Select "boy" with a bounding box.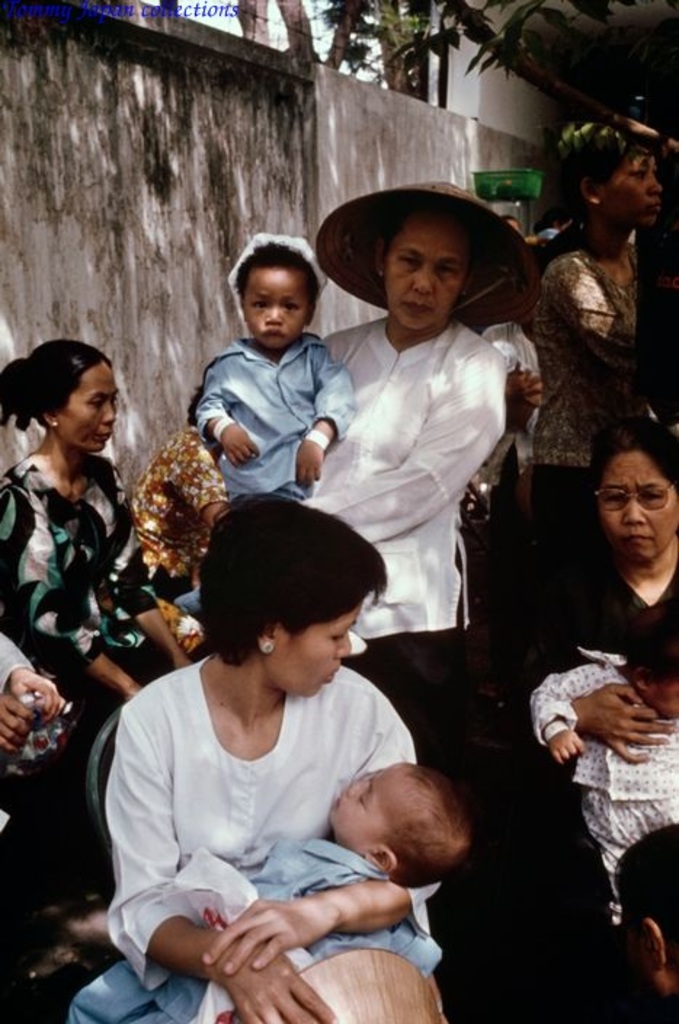
[161,227,365,554].
